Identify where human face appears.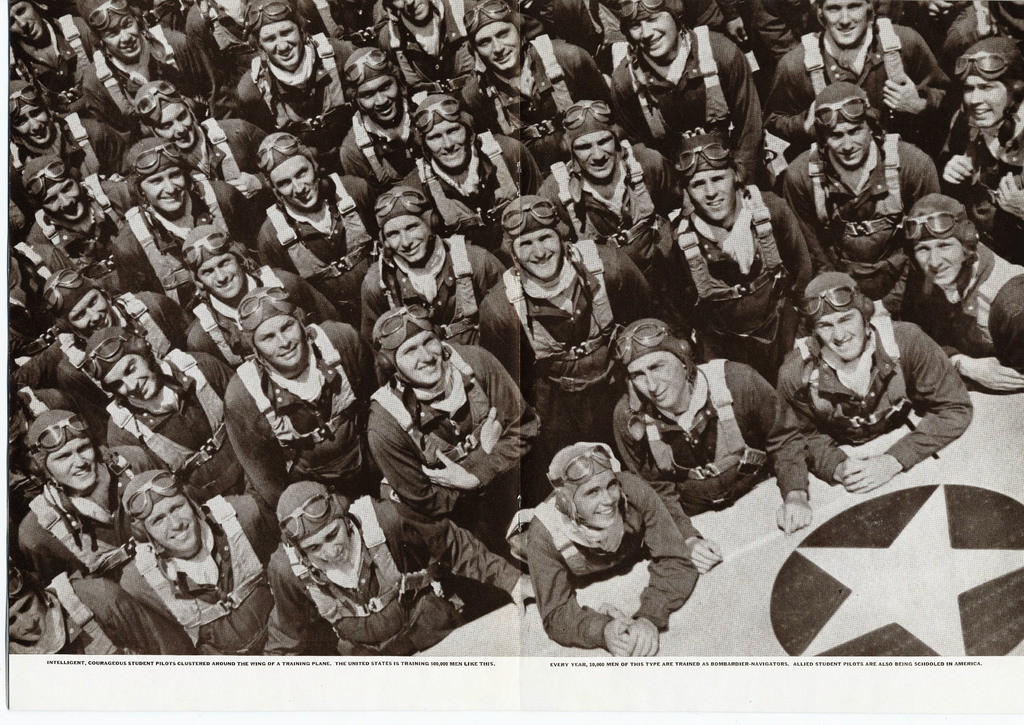
Appears at rect(820, 0, 868, 46).
